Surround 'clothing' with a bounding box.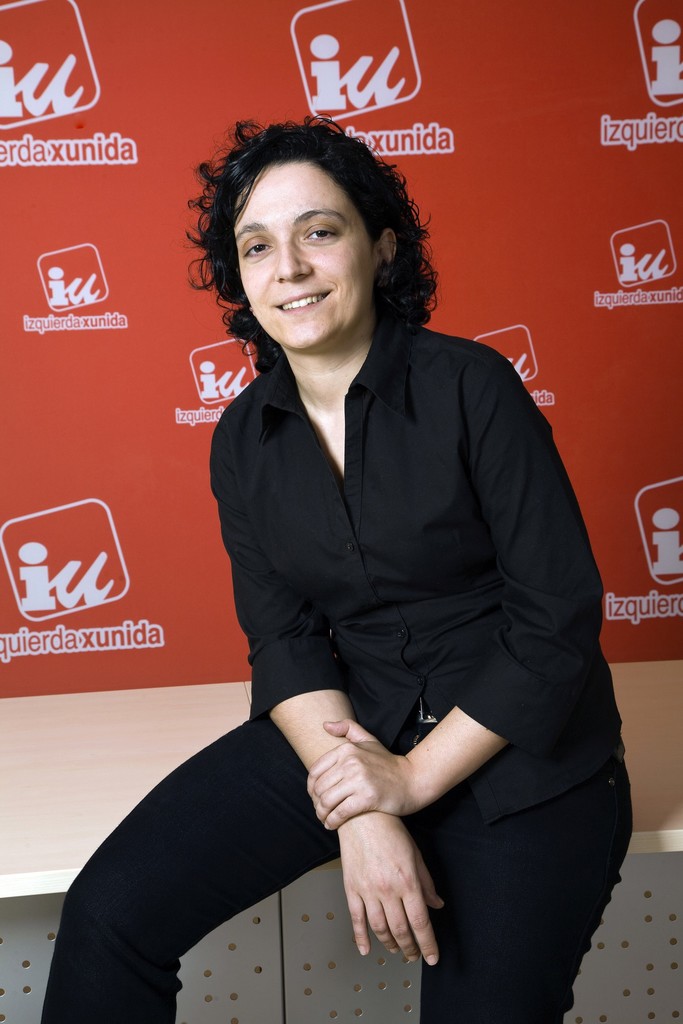
(x1=133, y1=254, x2=614, y2=982).
